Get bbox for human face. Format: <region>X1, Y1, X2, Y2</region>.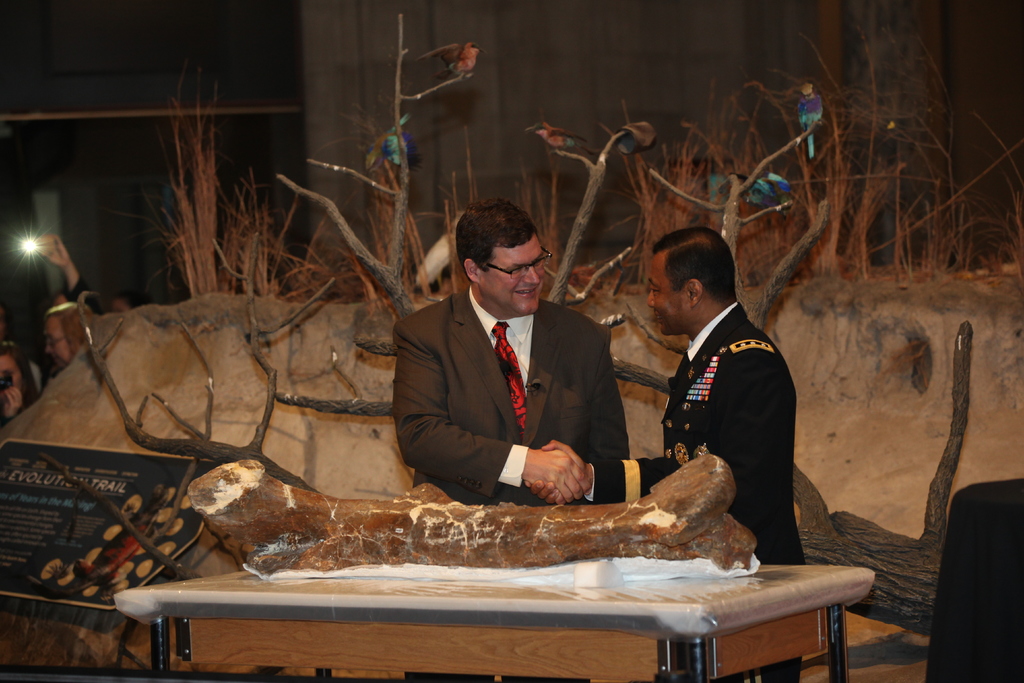
<region>644, 244, 690, 336</region>.
